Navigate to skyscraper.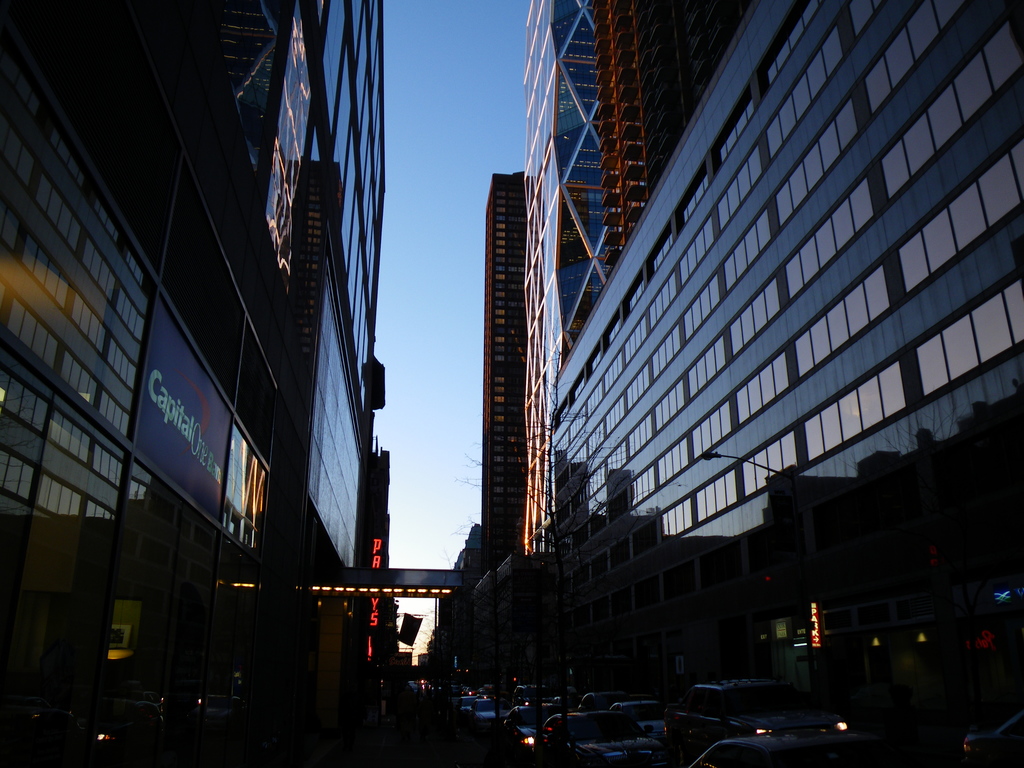
Navigation target: select_region(521, 0, 1023, 672).
